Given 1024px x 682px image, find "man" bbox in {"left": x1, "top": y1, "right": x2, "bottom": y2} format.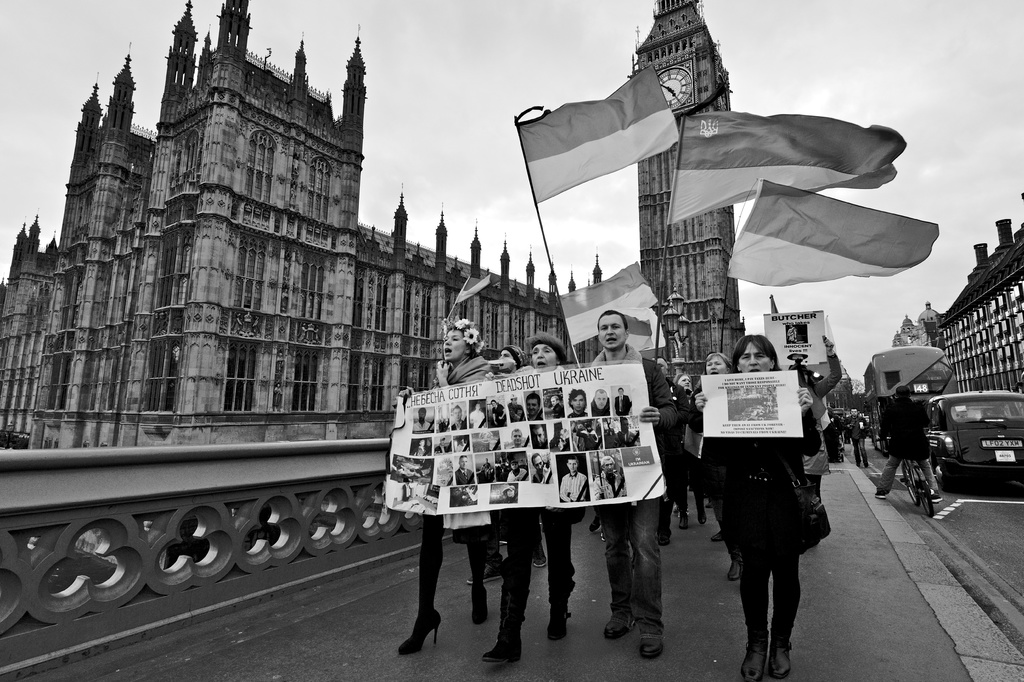
{"left": 508, "top": 459, "right": 531, "bottom": 482}.
